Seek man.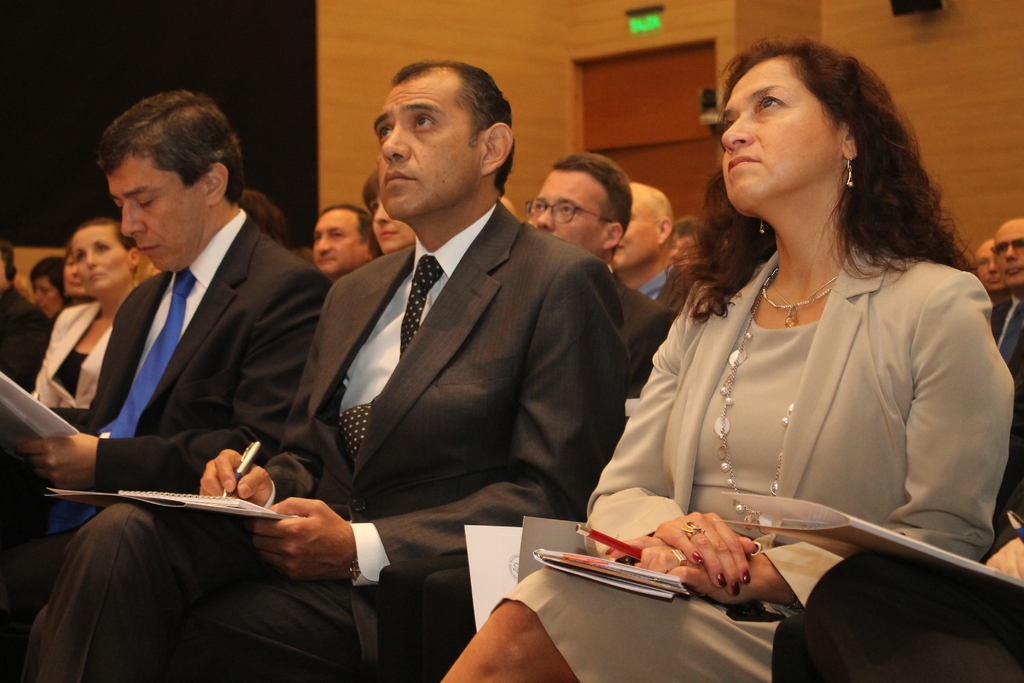
l=15, t=58, r=631, b=682.
